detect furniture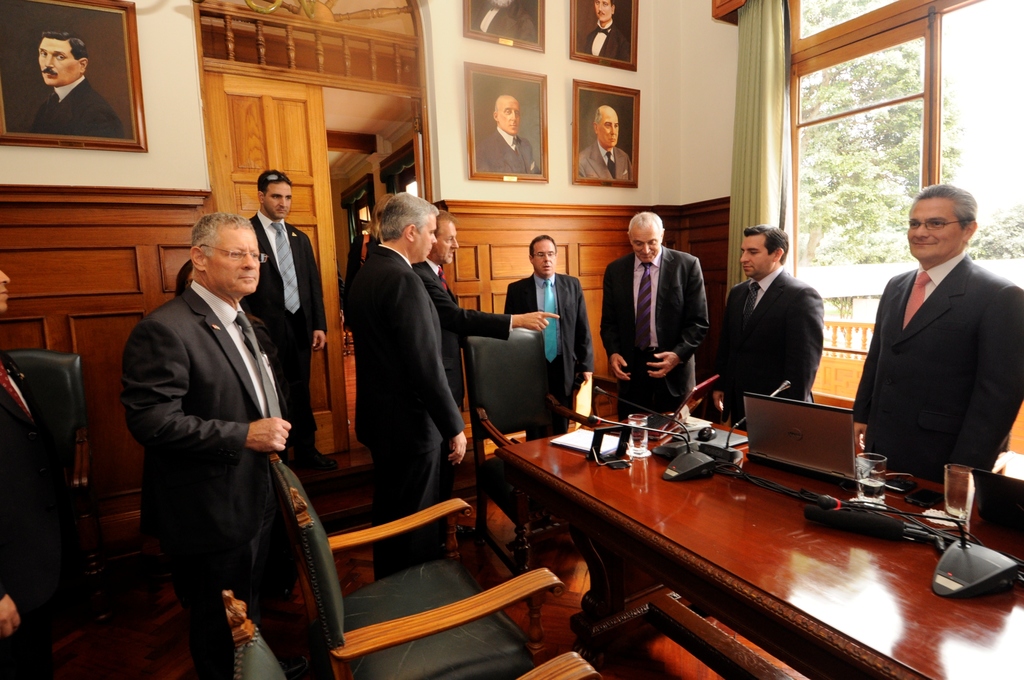
bbox=(514, 648, 604, 679)
